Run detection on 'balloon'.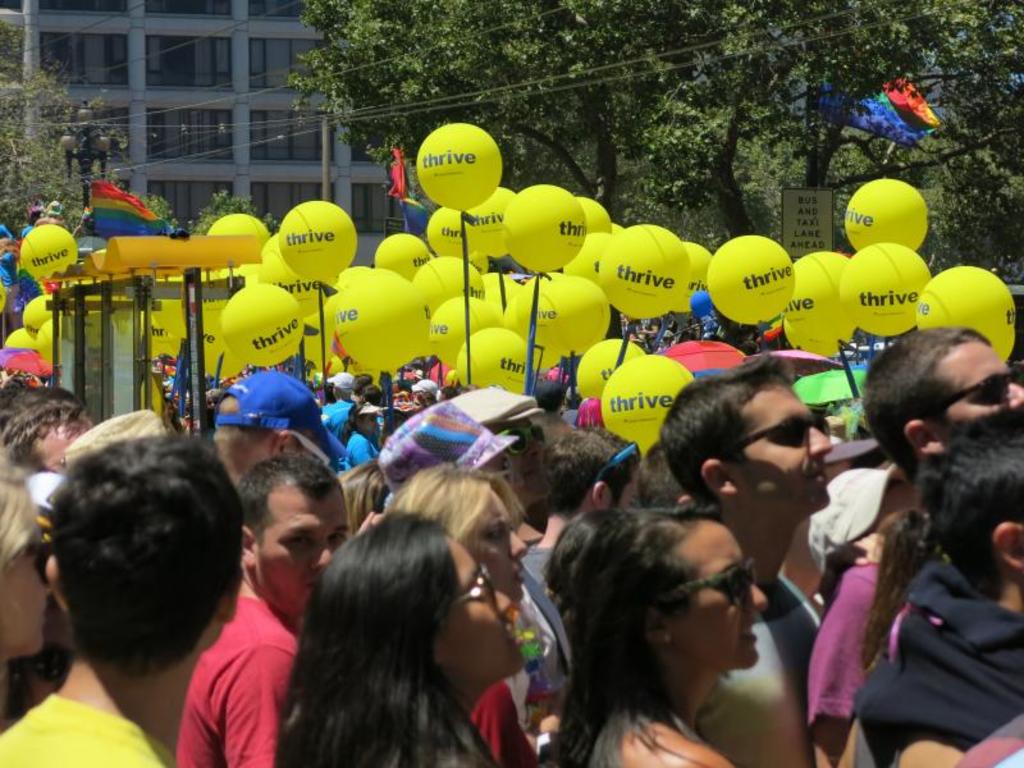
Result: {"left": 338, "top": 264, "right": 381, "bottom": 291}.
